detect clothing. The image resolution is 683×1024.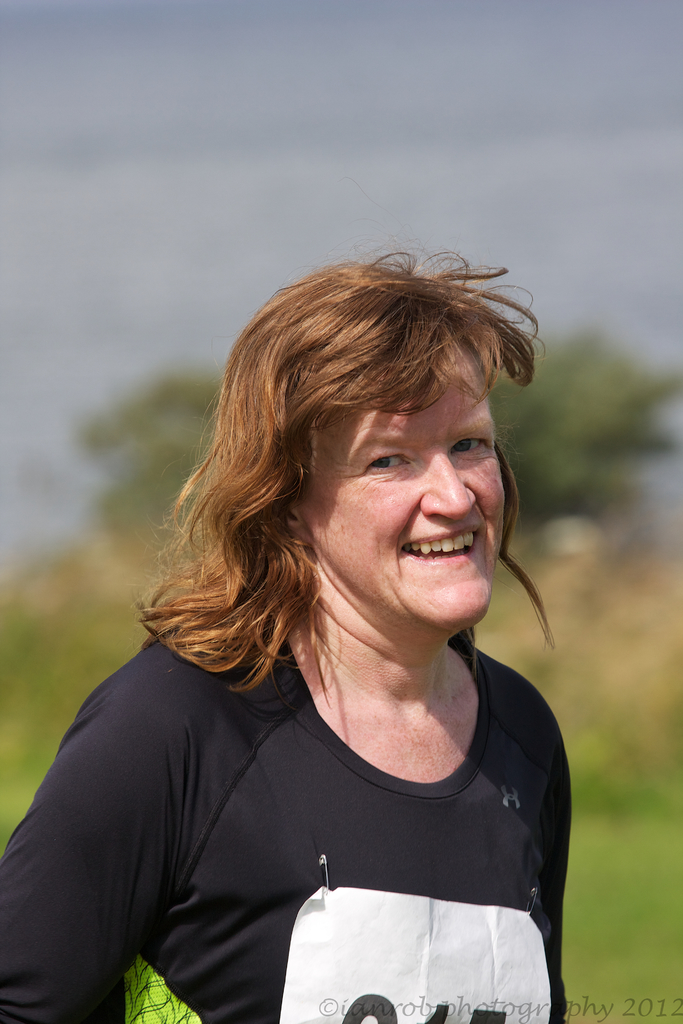
<bbox>15, 643, 597, 1012</bbox>.
